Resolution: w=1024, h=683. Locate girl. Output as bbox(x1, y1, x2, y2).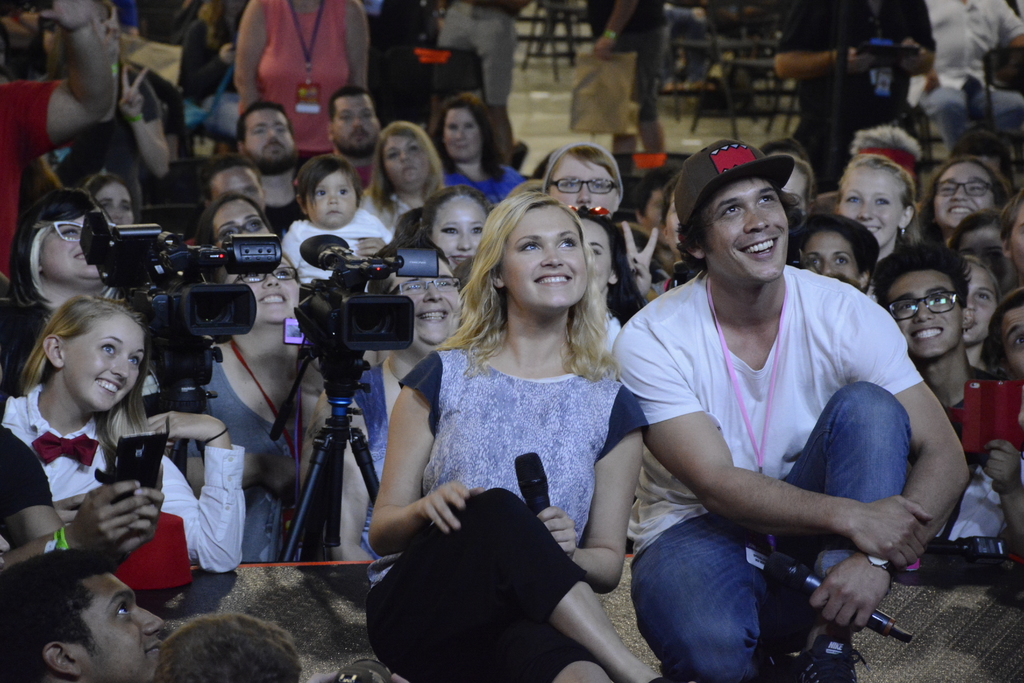
bbox(931, 156, 1012, 248).
